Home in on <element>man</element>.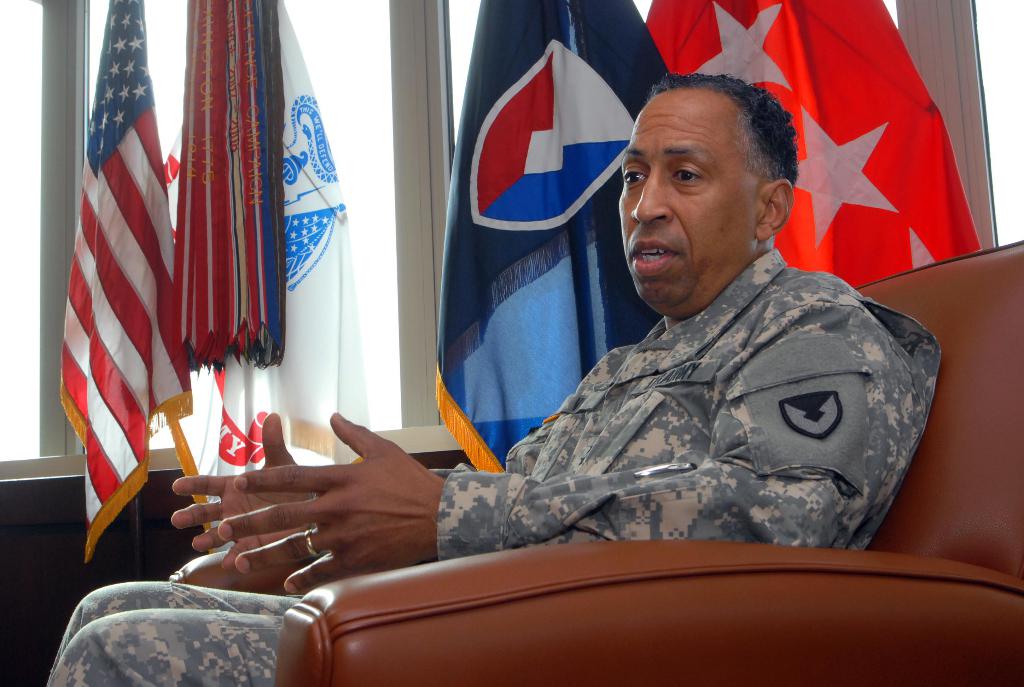
Homed in at BBox(49, 72, 940, 686).
